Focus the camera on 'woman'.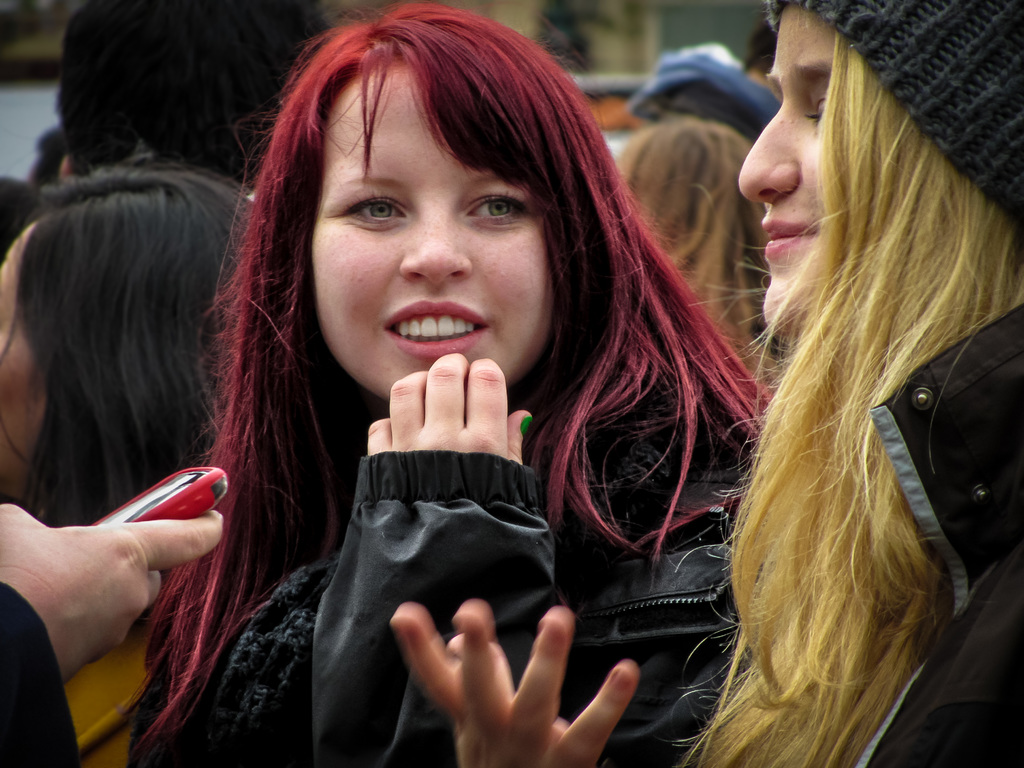
Focus region: [x1=0, y1=150, x2=260, y2=767].
